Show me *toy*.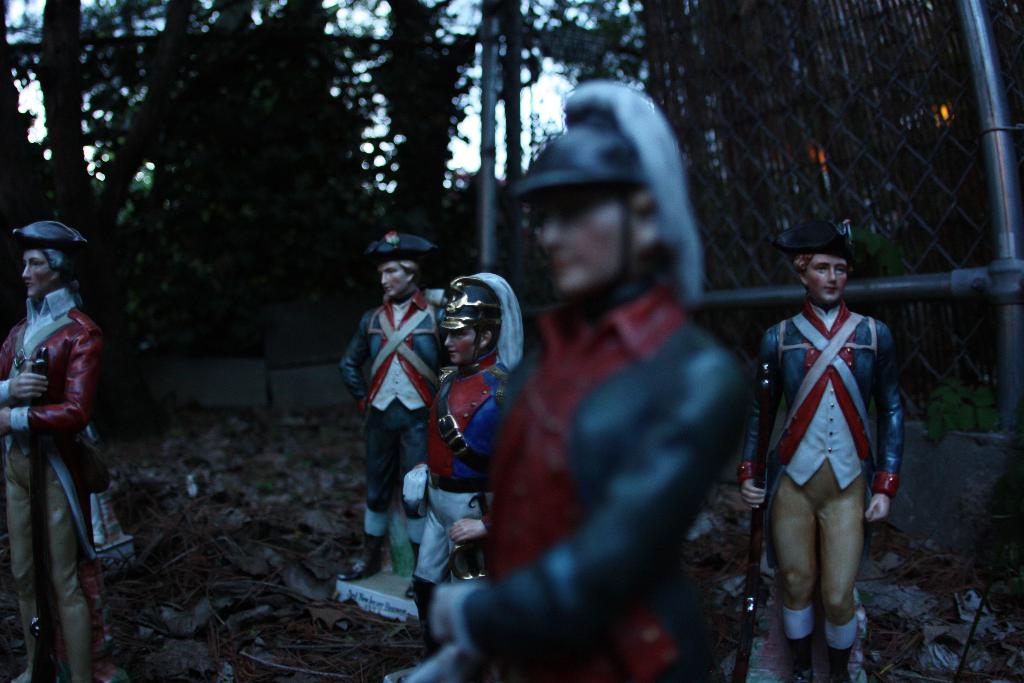
*toy* is here: {"x1": 734, "y1": 208, "x2": 909, "y2": 682}.
